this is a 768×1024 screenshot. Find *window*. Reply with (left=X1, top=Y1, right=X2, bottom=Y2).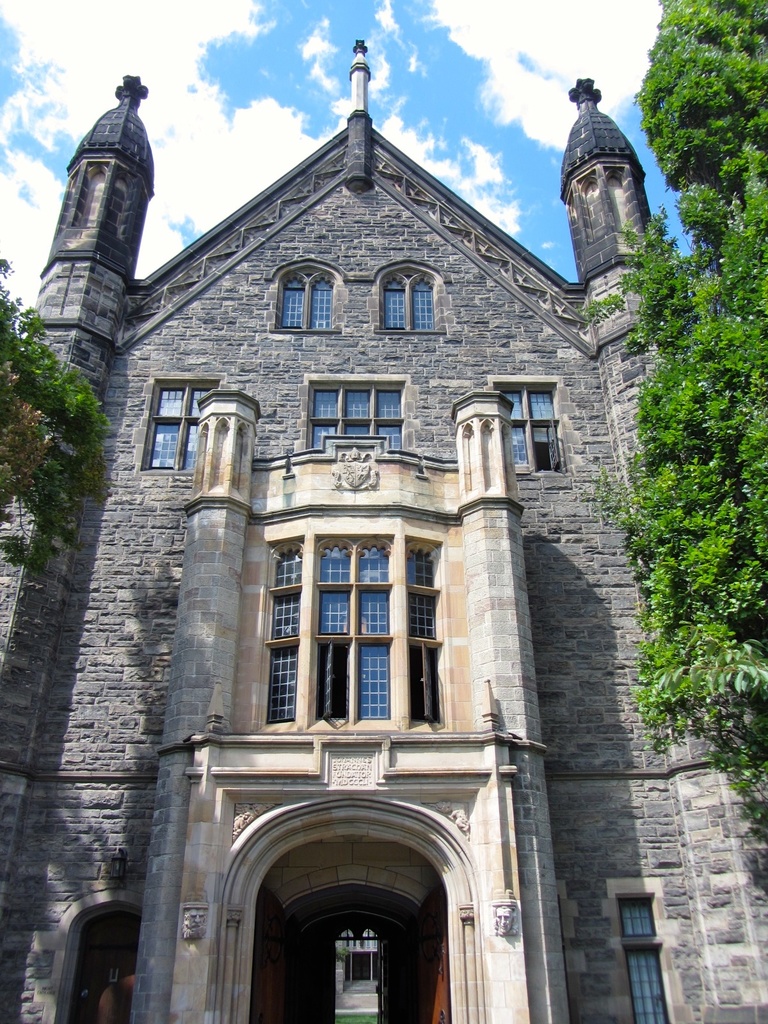
(left=154, top=390, right=216, bottom=472).
